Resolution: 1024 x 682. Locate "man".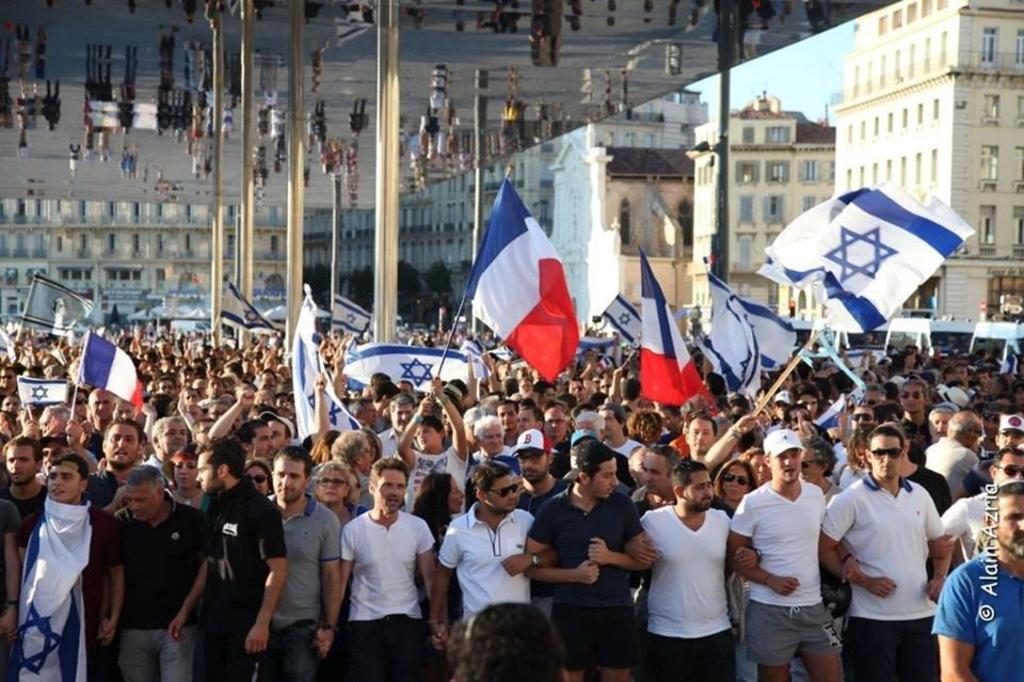
x1=92, y1=422, x2=153, y2=479.
